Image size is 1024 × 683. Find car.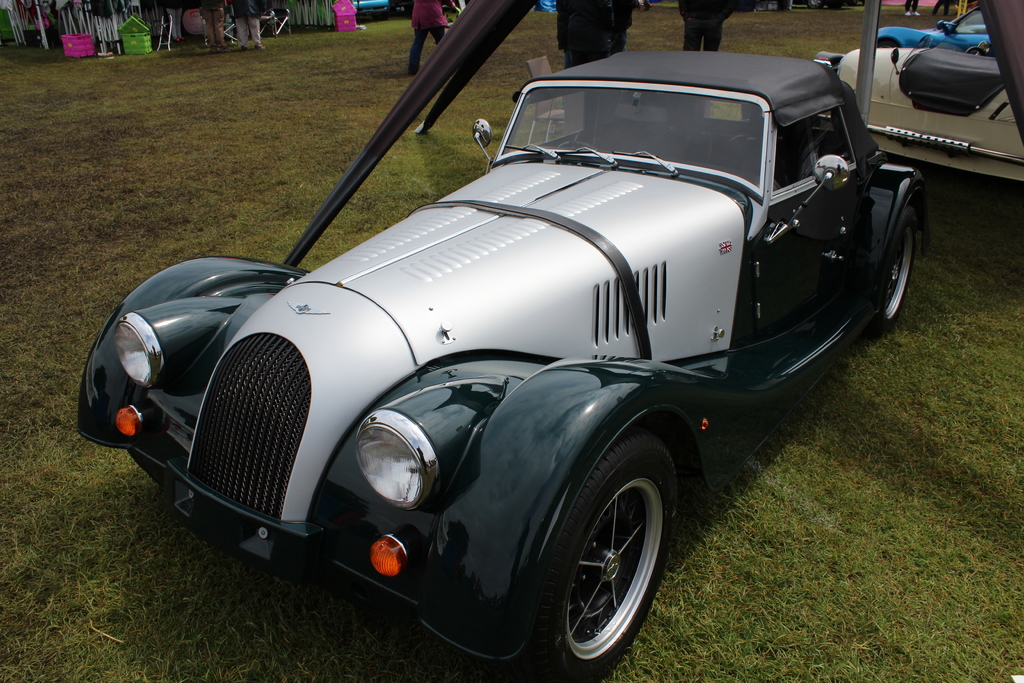
<region>96, 39, 878, 660</region>.
